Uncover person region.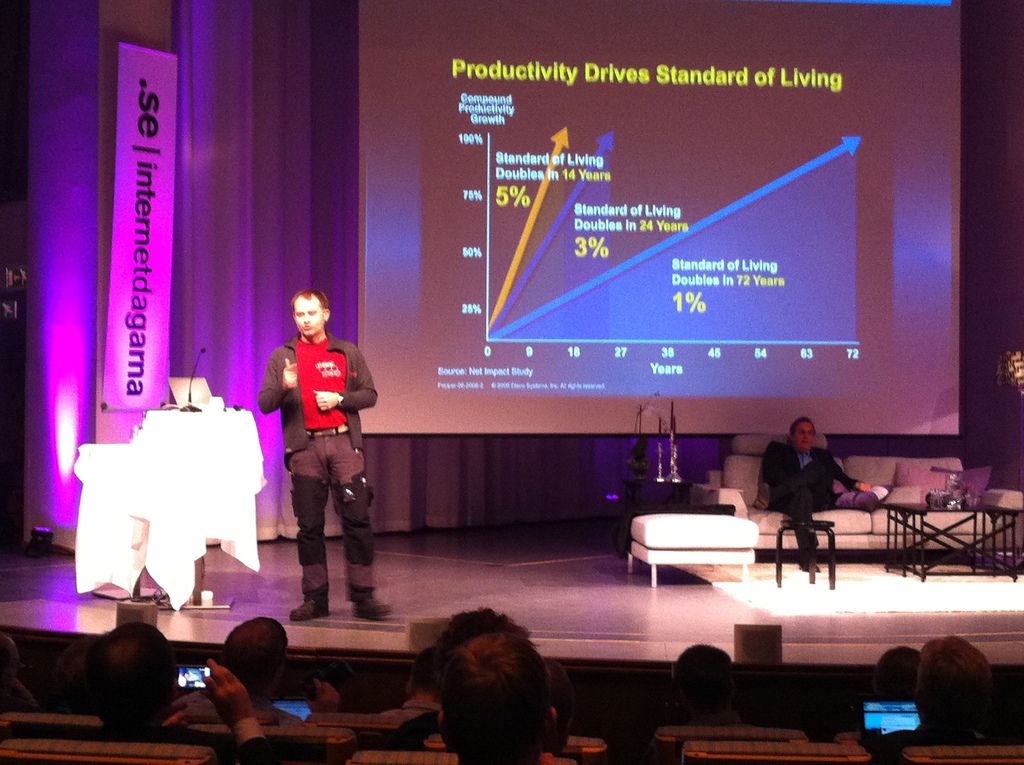
Uncovered: [167,616,342,718].
